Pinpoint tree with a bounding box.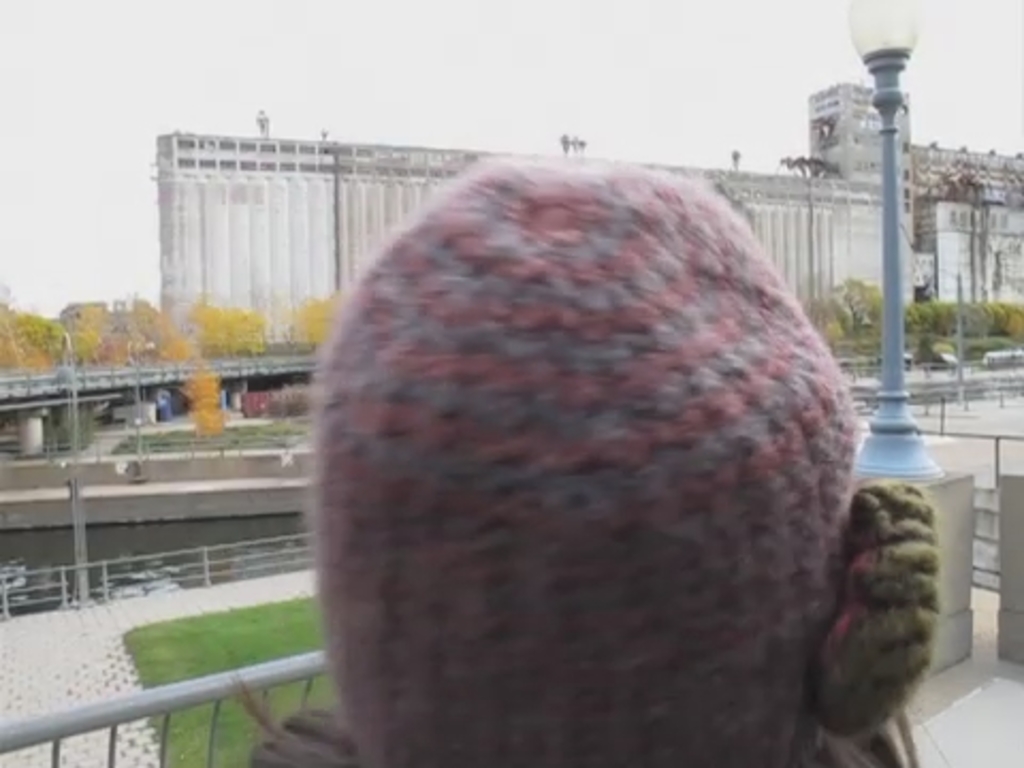
128:301:169:361.
